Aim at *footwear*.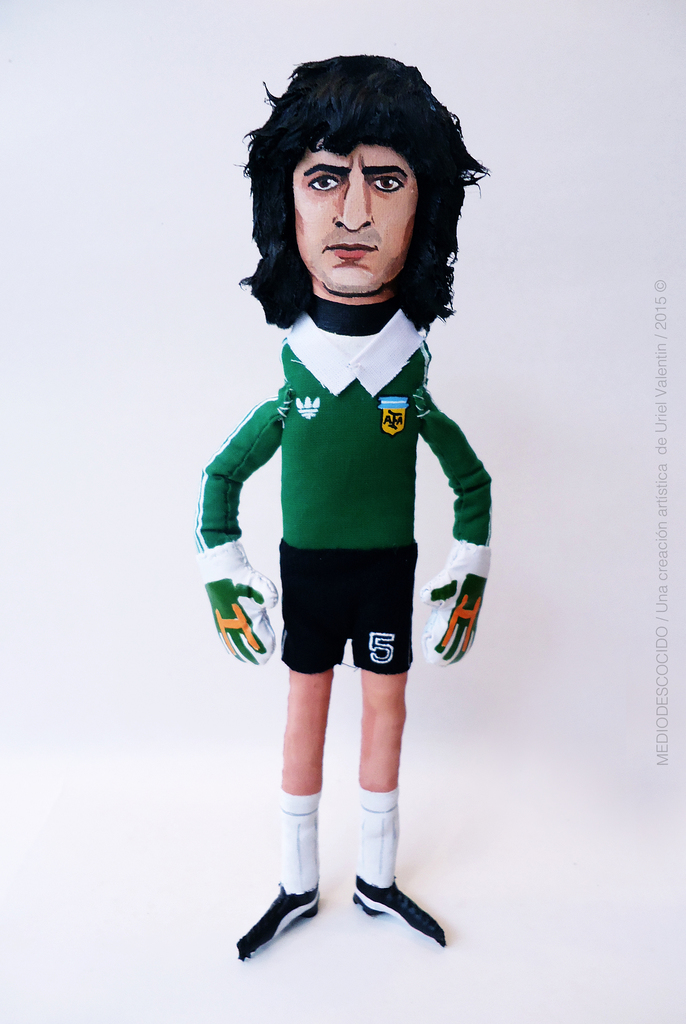
Aimed at Rect(245, 869, 331, 956).
